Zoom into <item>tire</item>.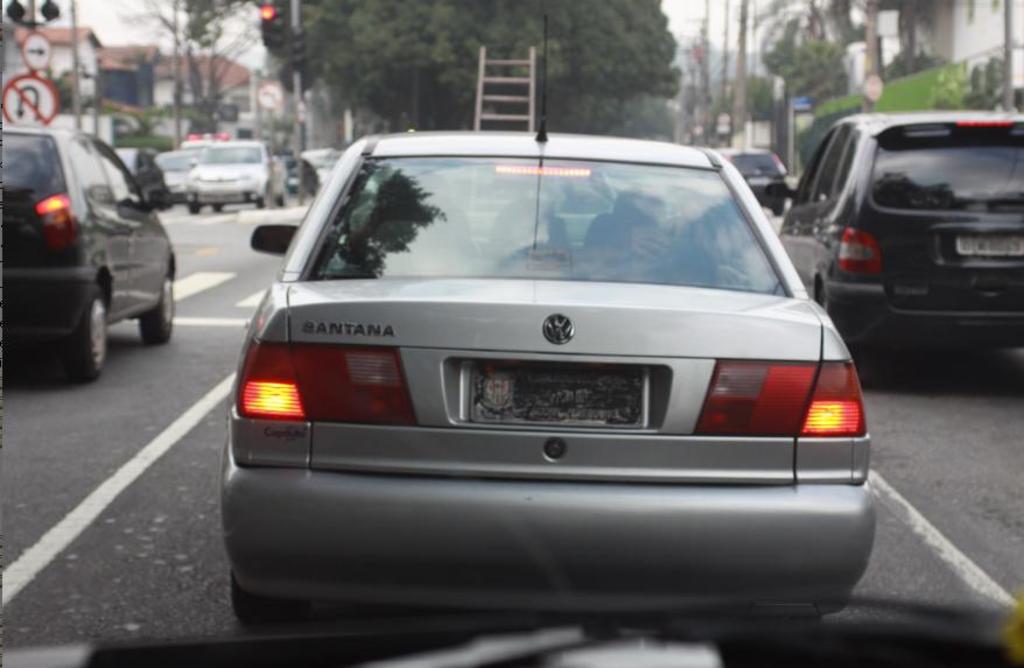
Zoom target: (231, 567, 304, 626).
